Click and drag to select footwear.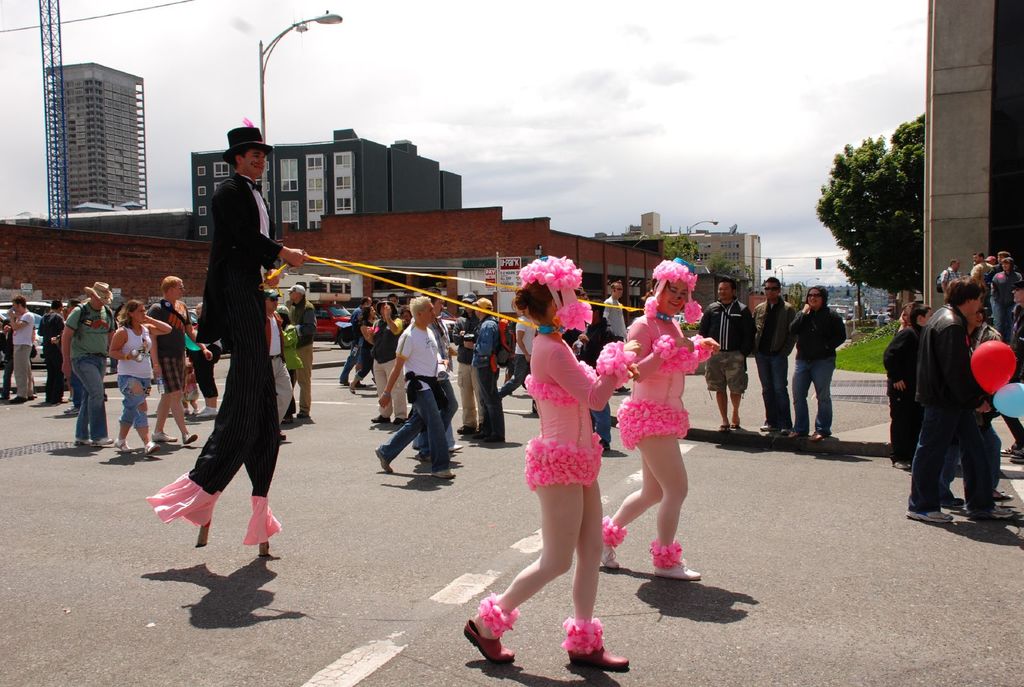
Selection: left=90, top=435, right=115, bottom=448.
